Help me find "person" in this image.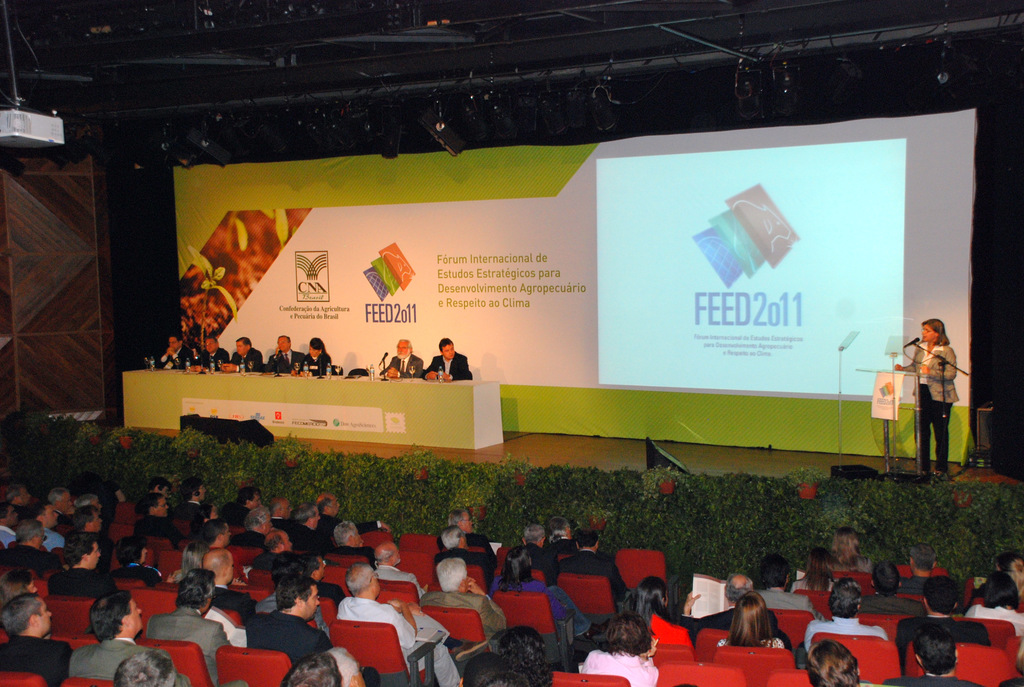
Found it: box=[802, 633, 870, 686].
